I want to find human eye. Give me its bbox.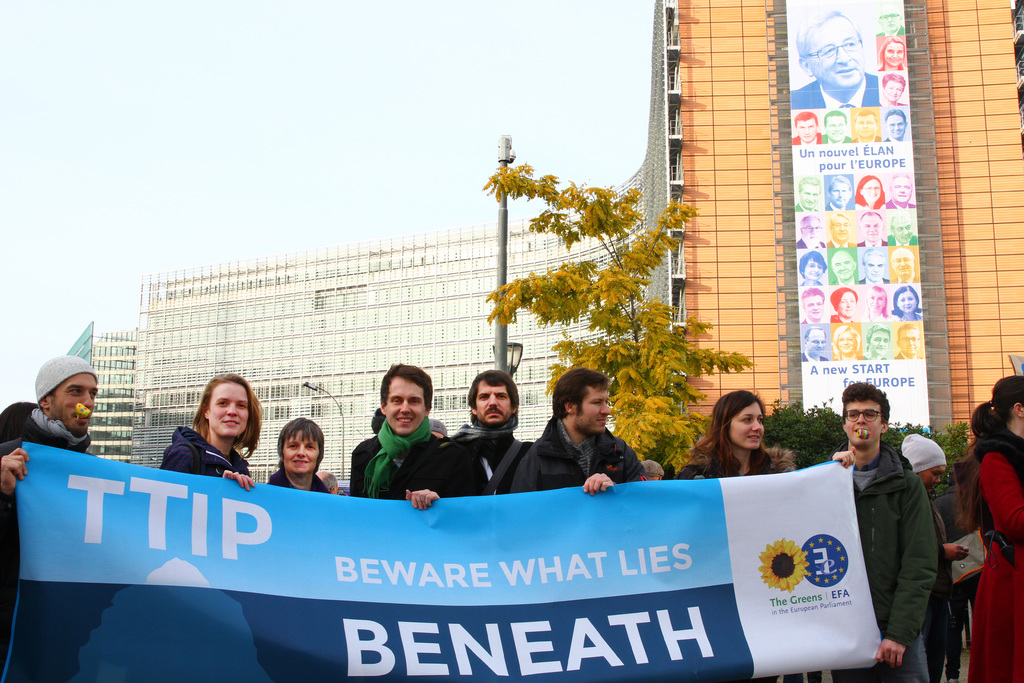
x1=875 y1=186 x2=881 y2=190.
